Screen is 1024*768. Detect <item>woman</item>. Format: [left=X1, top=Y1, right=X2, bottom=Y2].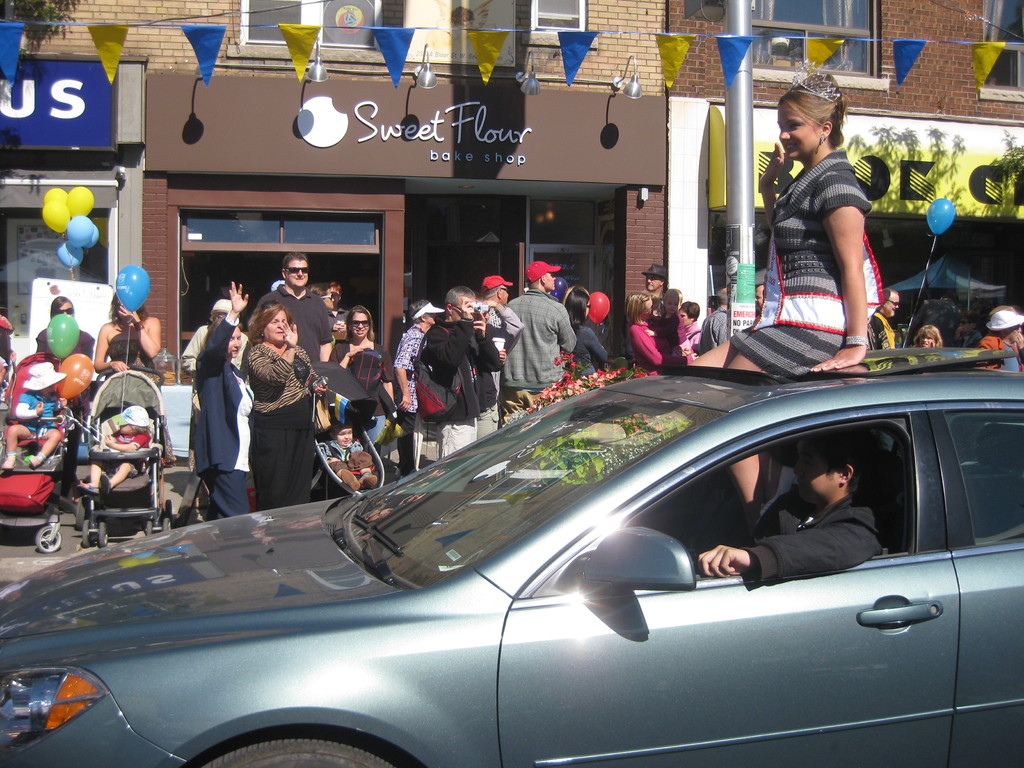
[left=625, top=289, right=691, bottom=374].
